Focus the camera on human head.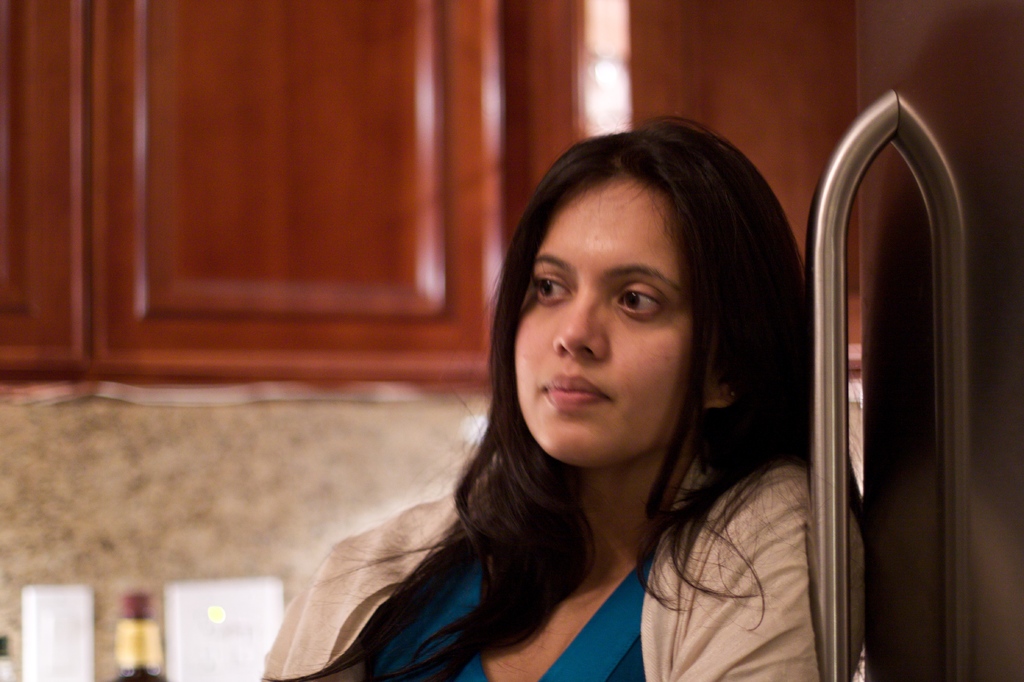
Focus region: bbox=[506, 118, 783, 498].
